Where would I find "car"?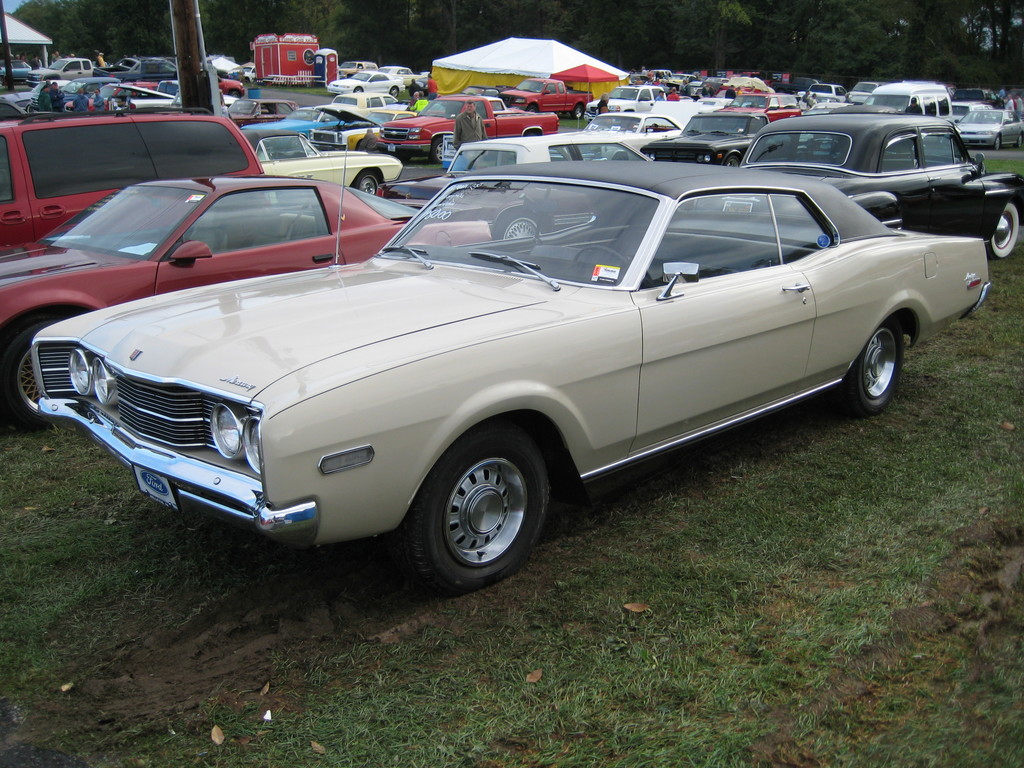
At rect(646, 105, 810, 170).
